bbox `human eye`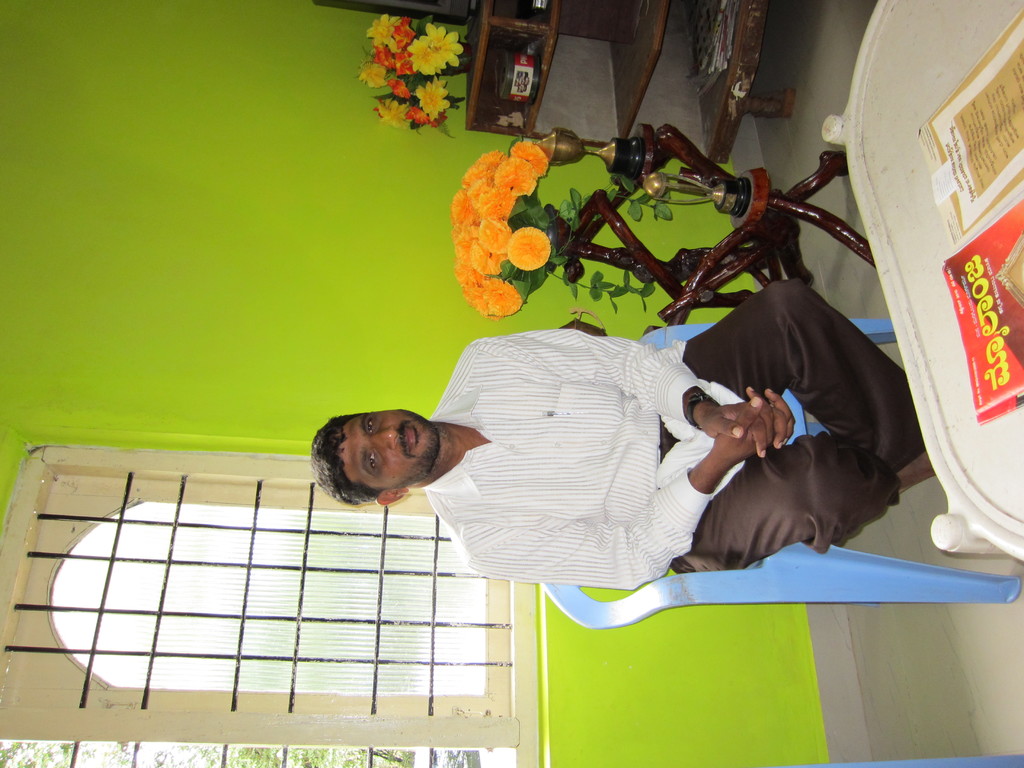
bbox=(364, 413, 376, 435)
